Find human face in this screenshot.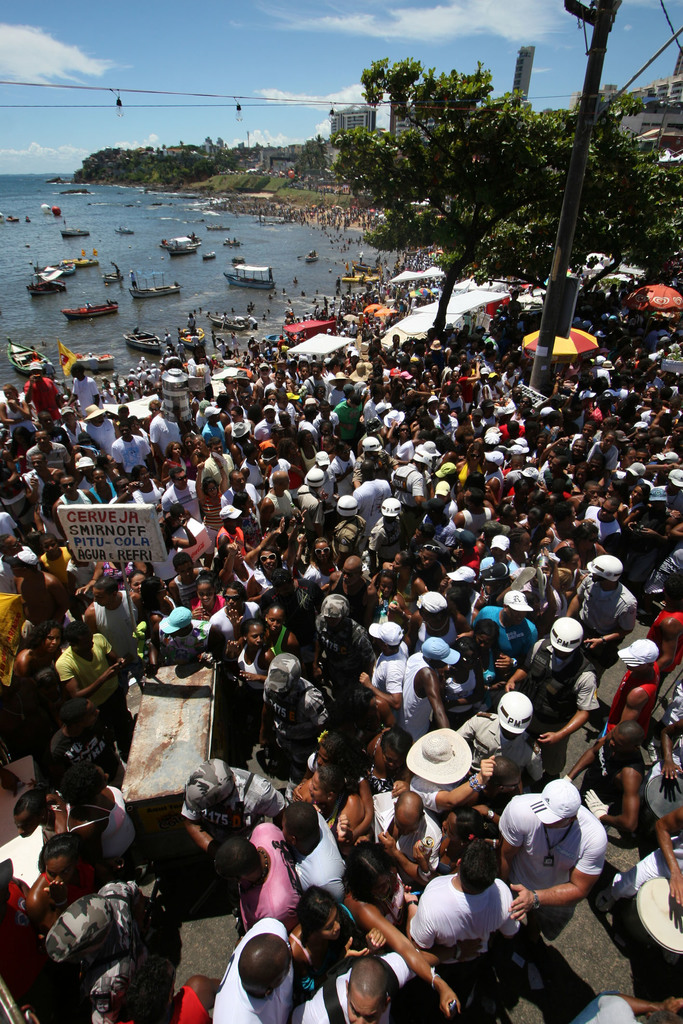
The bounding box for human face is bbox(231, 516, 243, 525).
